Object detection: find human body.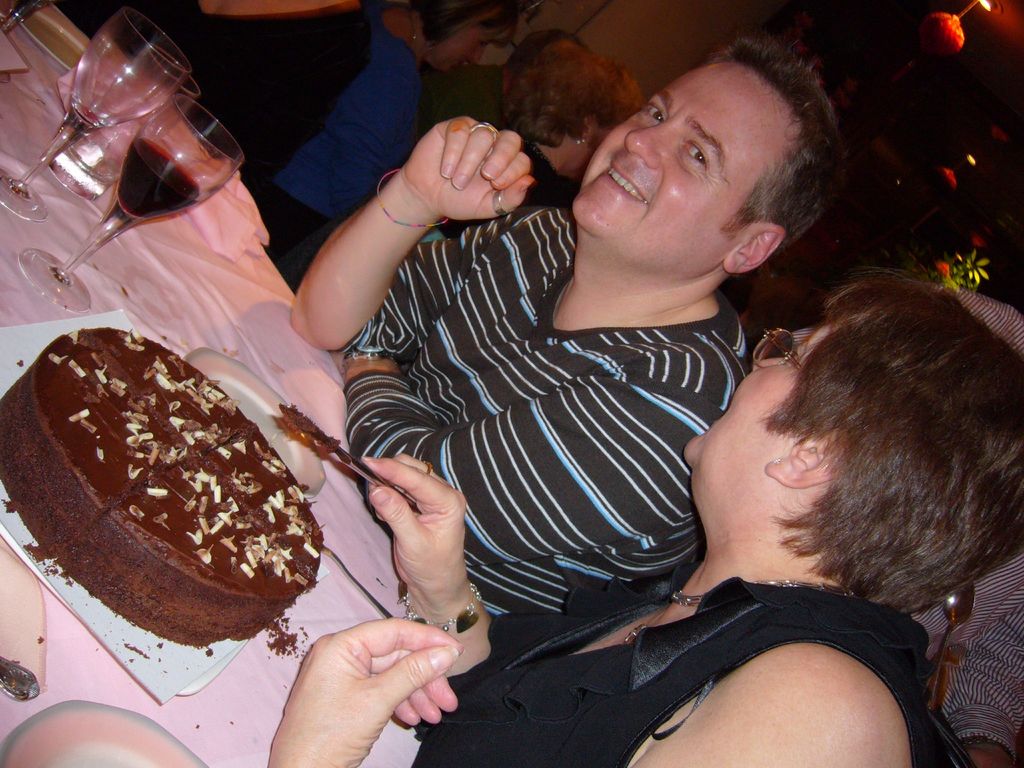
select_region(448, 47, 652, 213).
